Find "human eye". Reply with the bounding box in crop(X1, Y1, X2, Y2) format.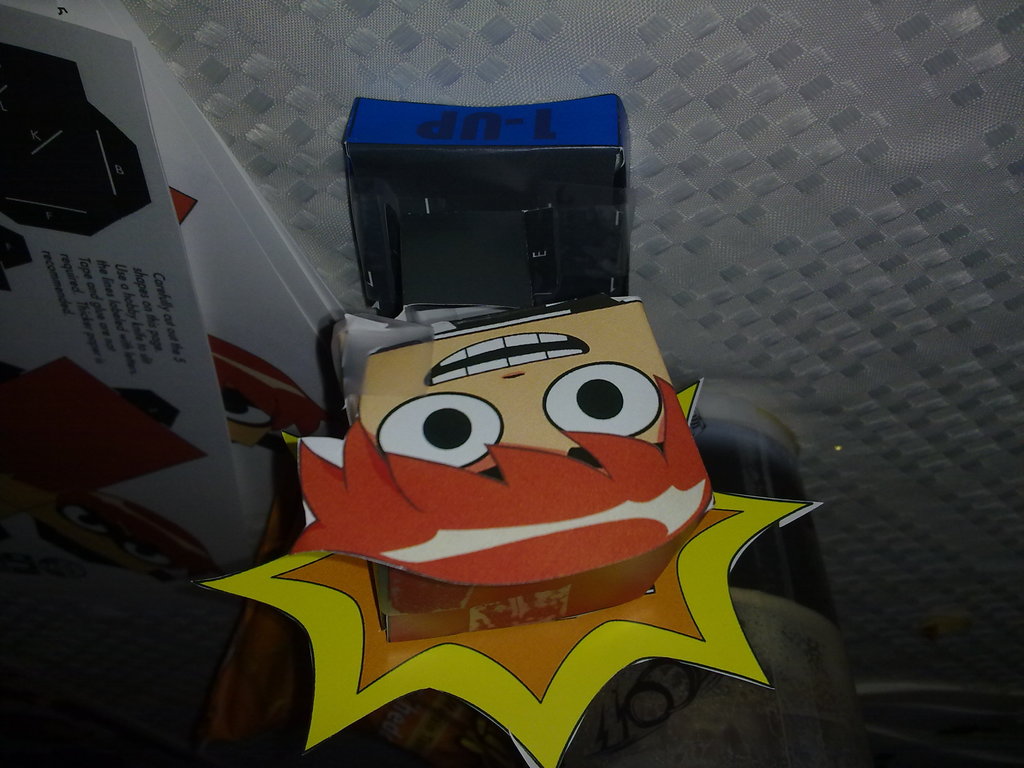
crop(542, 357, 661, 439).
